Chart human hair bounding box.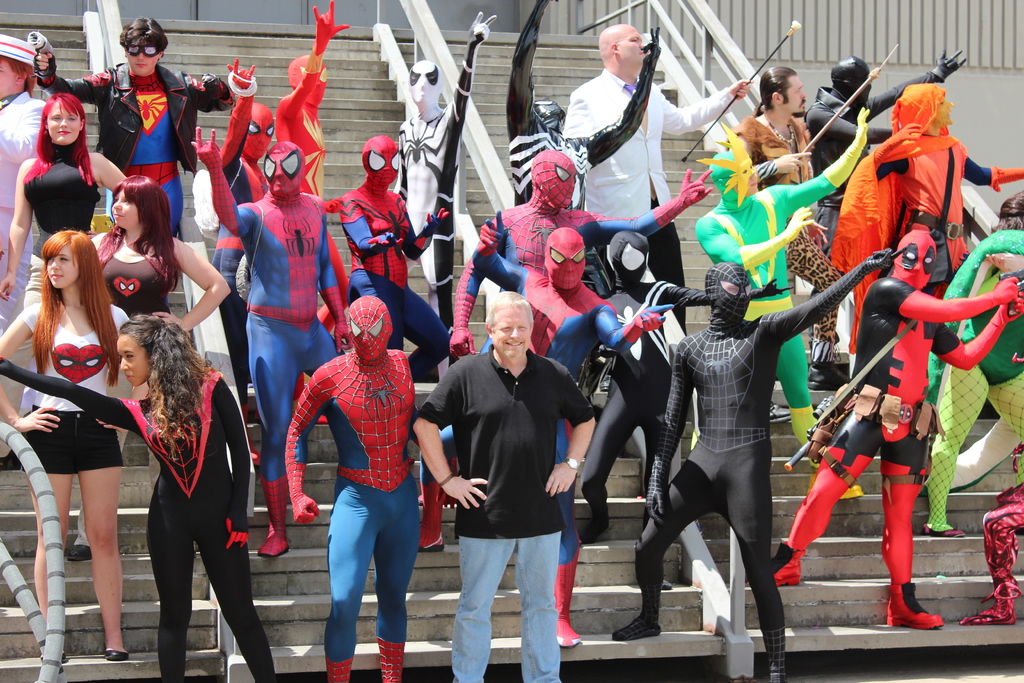
Charted: pyautogui.locateOnScreen(989, 187, 1023, 233).
